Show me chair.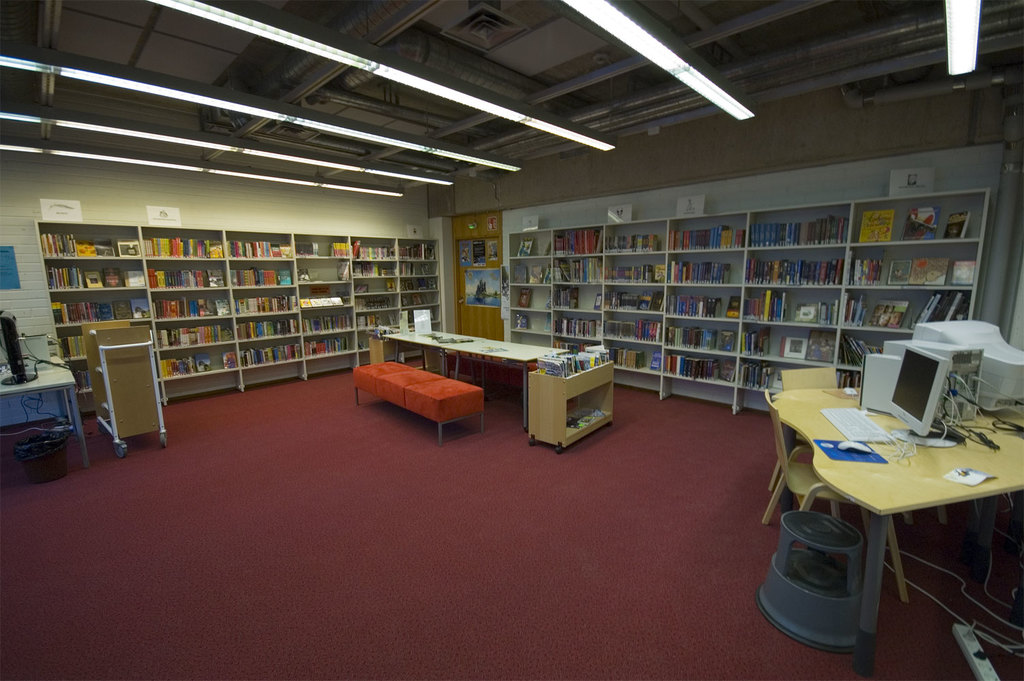
chair is here: select_region(760, 364, 845, 524).
